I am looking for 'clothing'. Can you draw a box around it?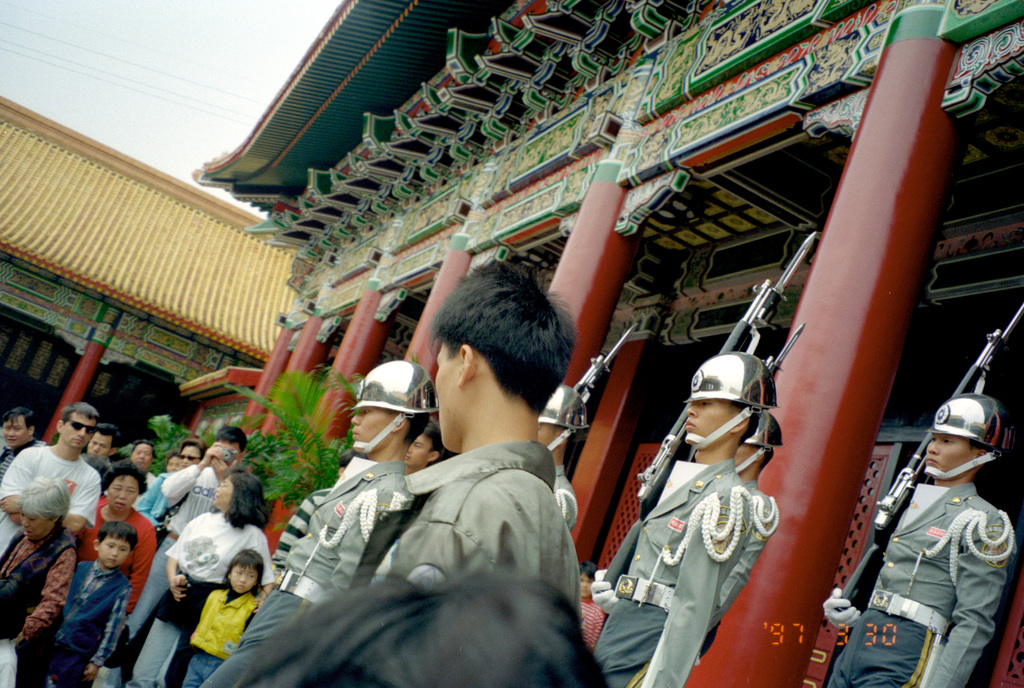
Sure, the bounding box is 5, 441, 102, 532.
